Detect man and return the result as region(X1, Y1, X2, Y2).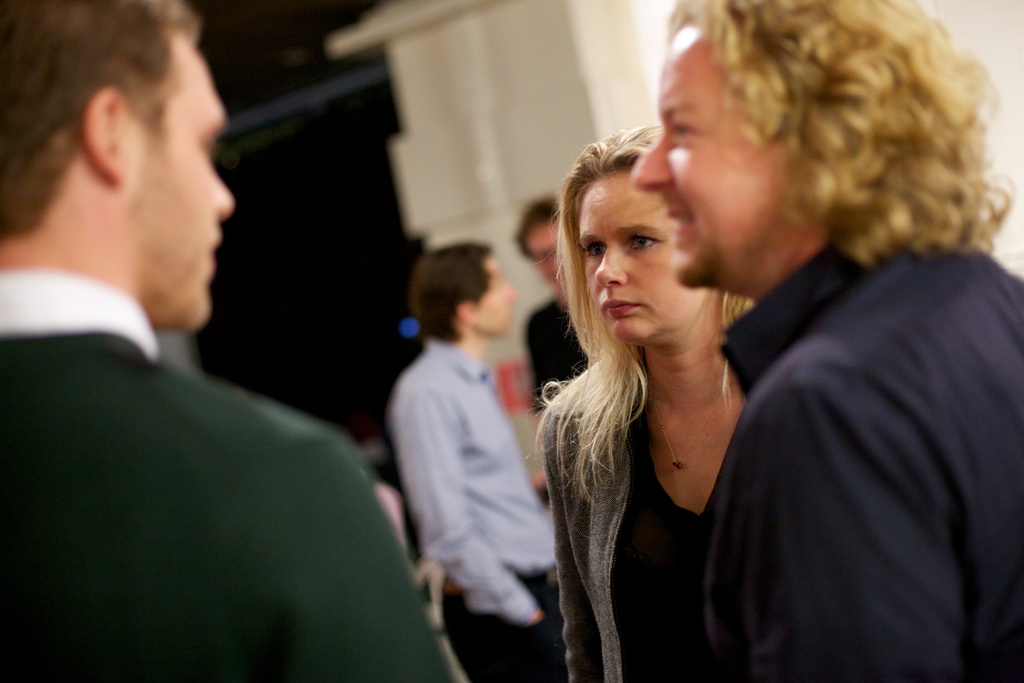
region(388, 241, 575, 682).
